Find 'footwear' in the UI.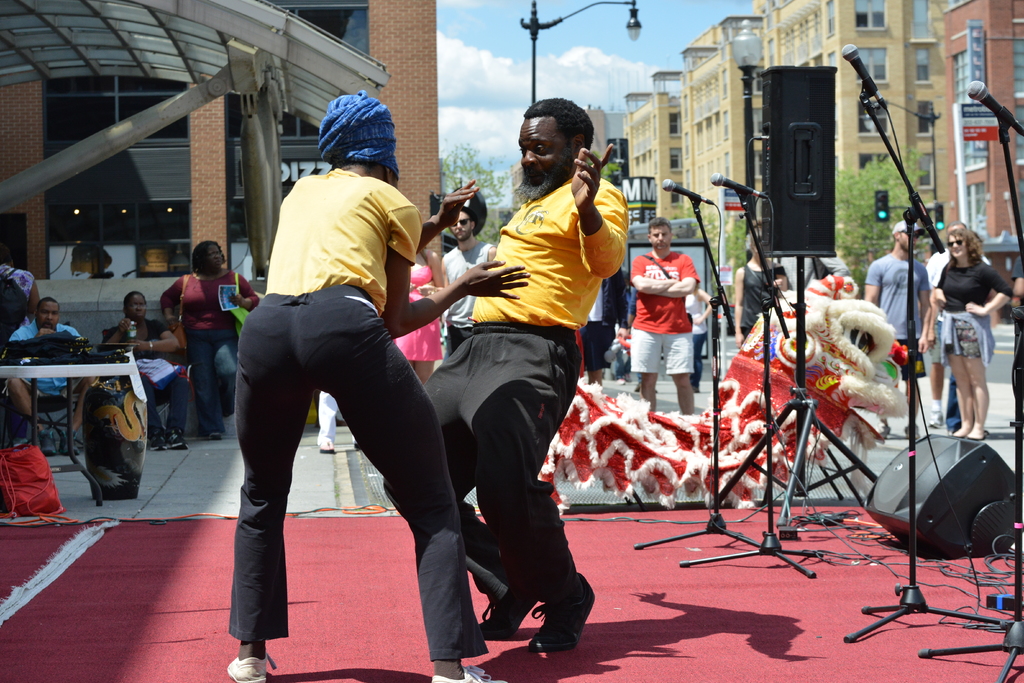
UI element at bbox(66, 428, 90, 454).
